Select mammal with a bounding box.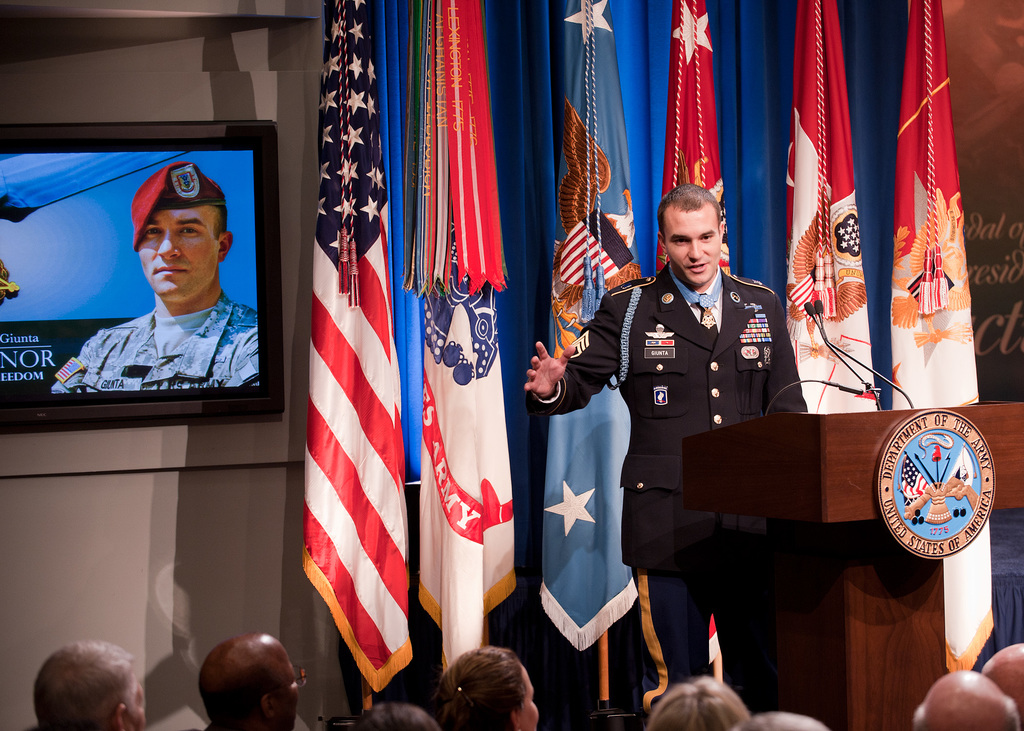
{"x1": 174, "y1": 629, "x2": 308, "y2": 725}.
